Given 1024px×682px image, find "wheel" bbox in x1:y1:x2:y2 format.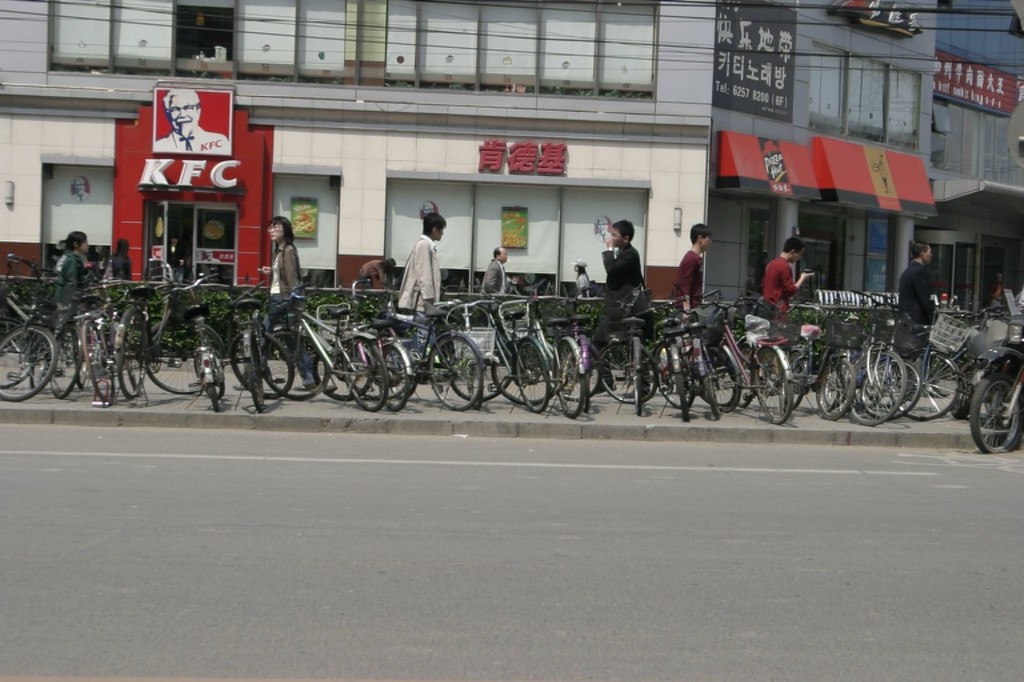
426:335:488:411.
